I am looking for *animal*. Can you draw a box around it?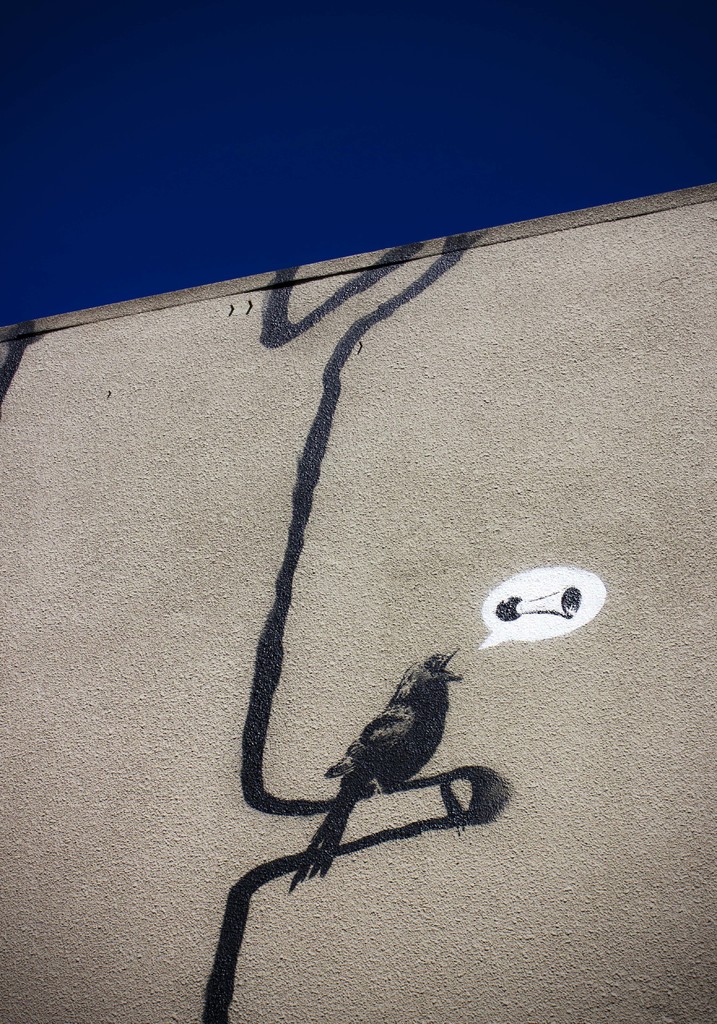
Sure, the bounding box is region(287, 639, 465, 890).
